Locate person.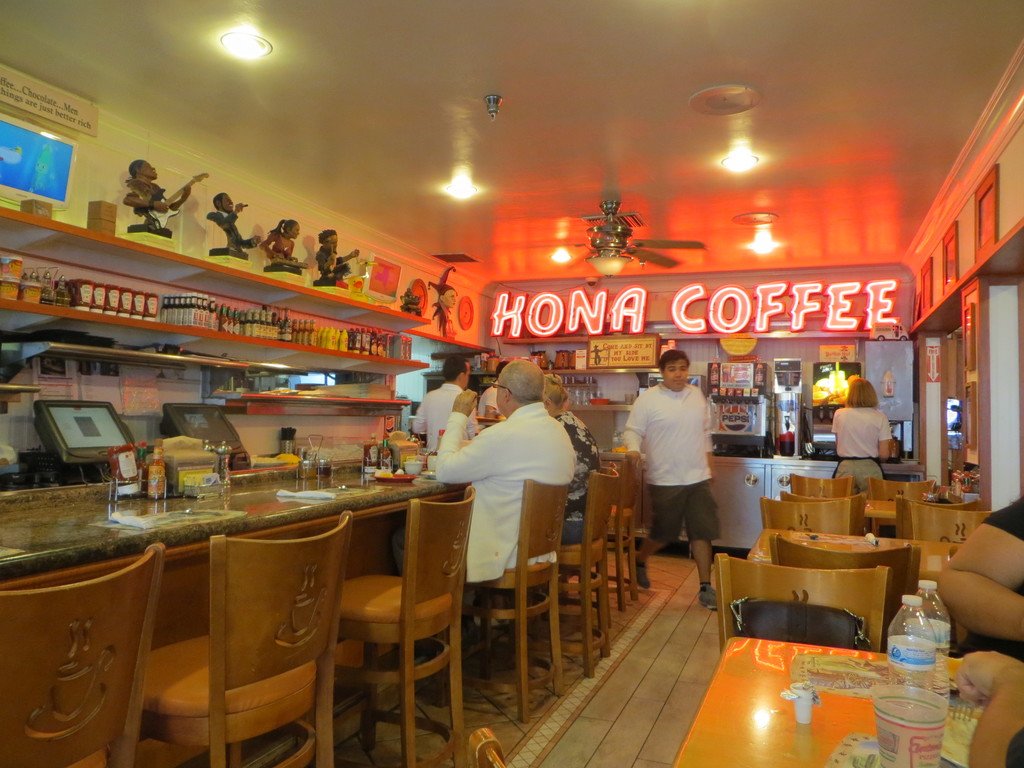
Bounding box: Rect(123, 159, 191, 225).
